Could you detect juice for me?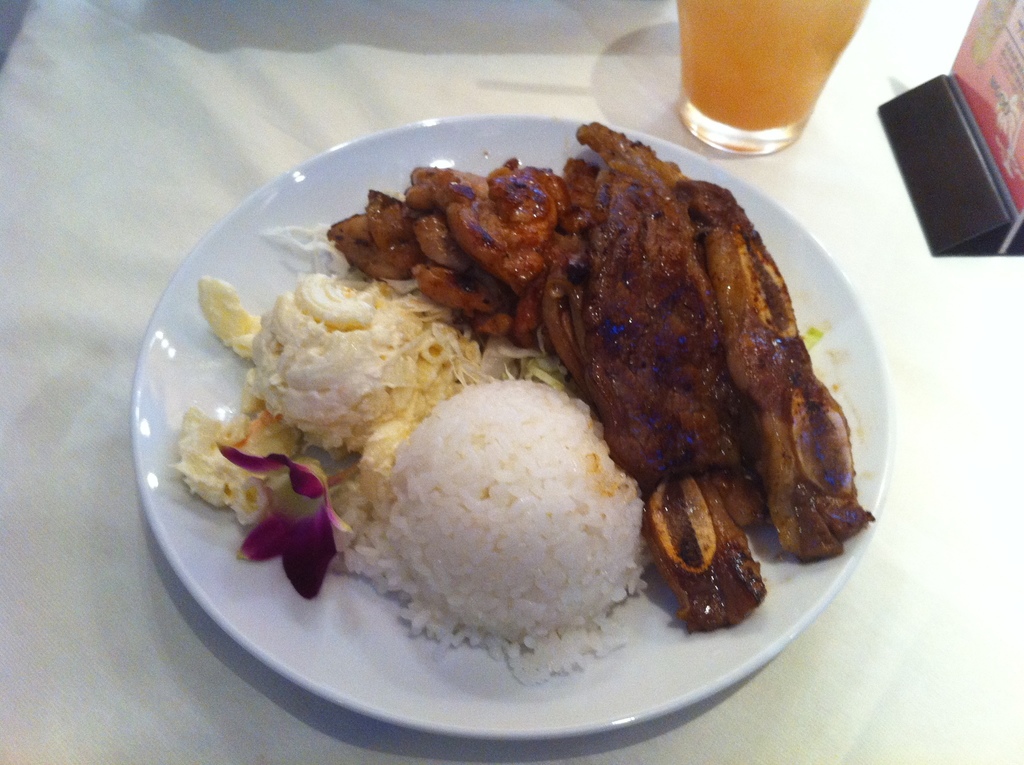
Detection result: pyautogui.locateOnScreen(666, 7, 907, 144).
